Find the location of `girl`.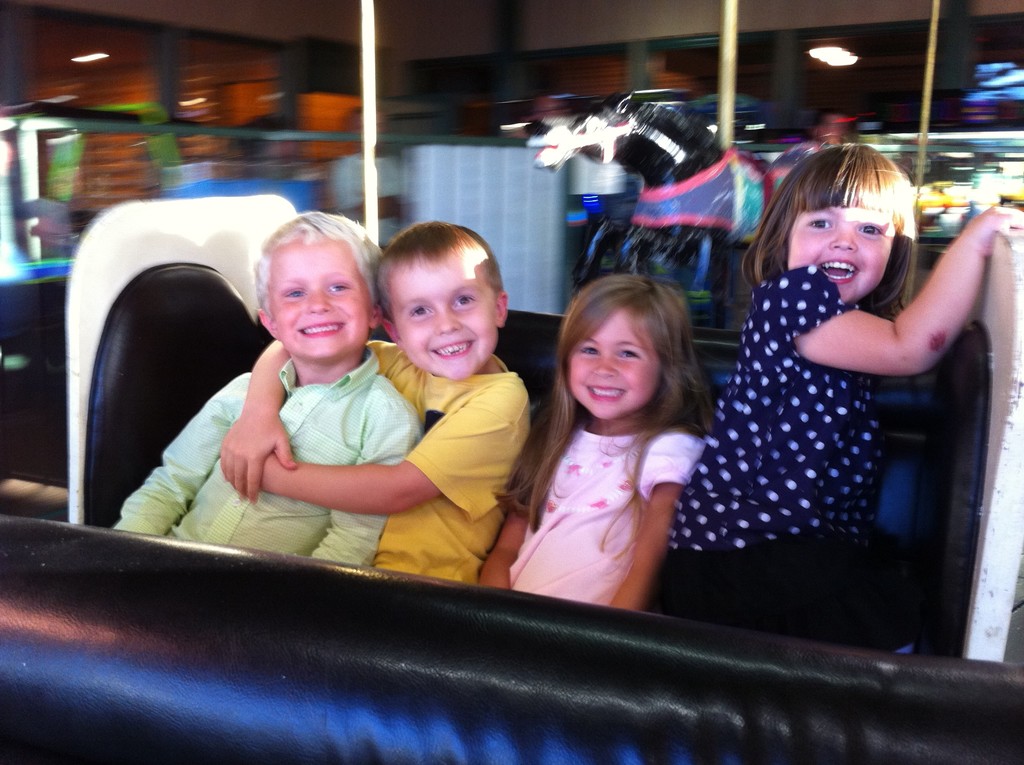
Location: BBox(475, 263, 712, 611).
